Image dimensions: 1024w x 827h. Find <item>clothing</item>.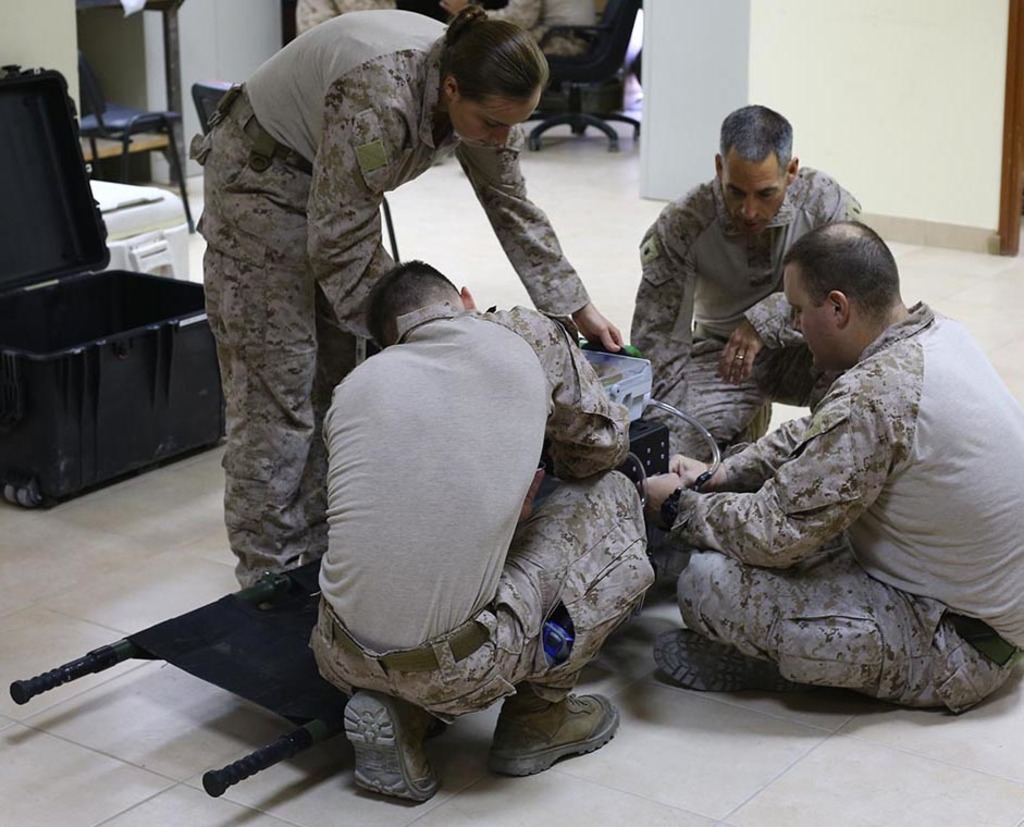
(x1=632, y1=171, x2=867, y2=431).
